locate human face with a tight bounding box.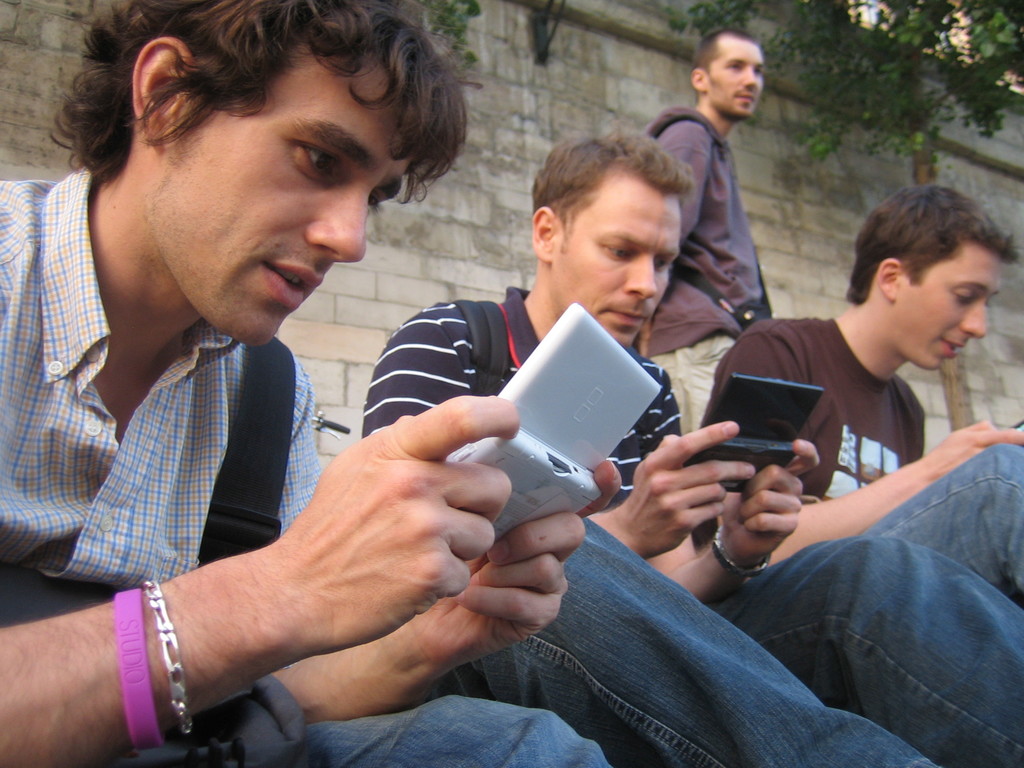
{"x1": 148, "y1": 40, "x2": 417, "y2": 348}.
